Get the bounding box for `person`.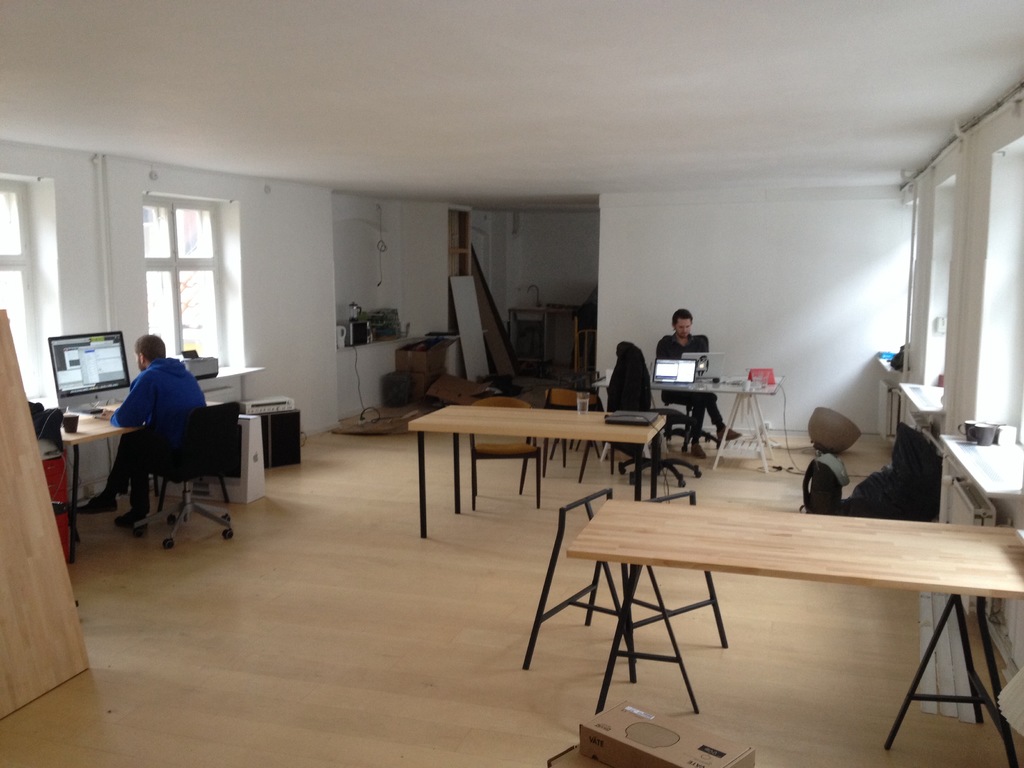
Rect(660, 305, 739, 461).
